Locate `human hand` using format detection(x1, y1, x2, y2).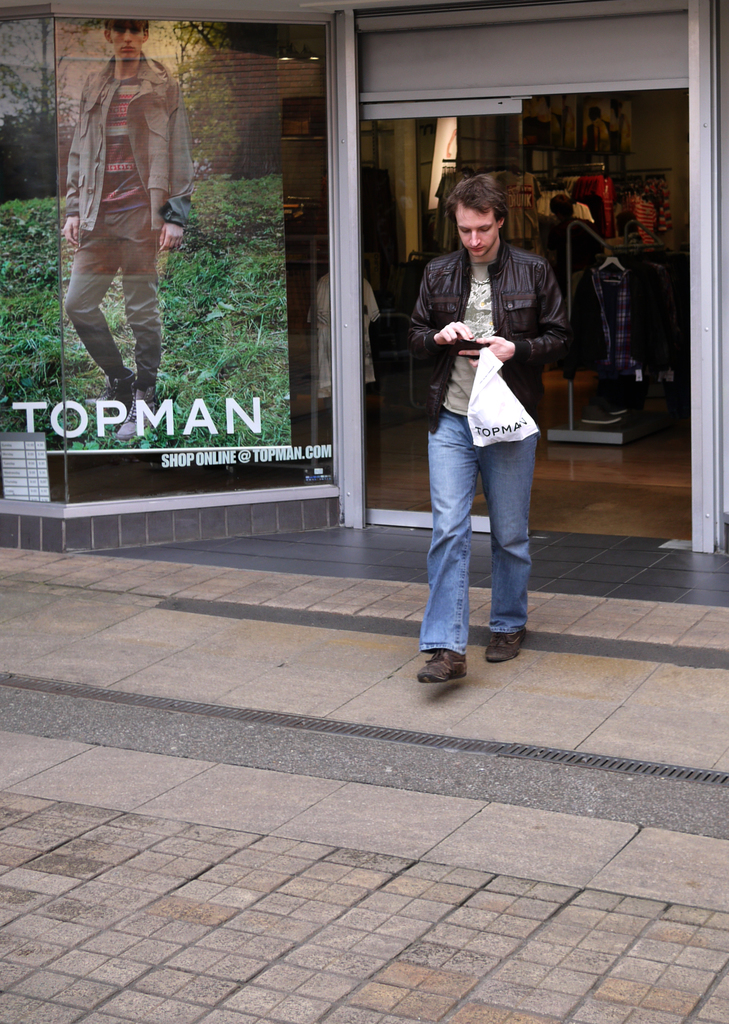
detection(437, 310, 468, 347).
